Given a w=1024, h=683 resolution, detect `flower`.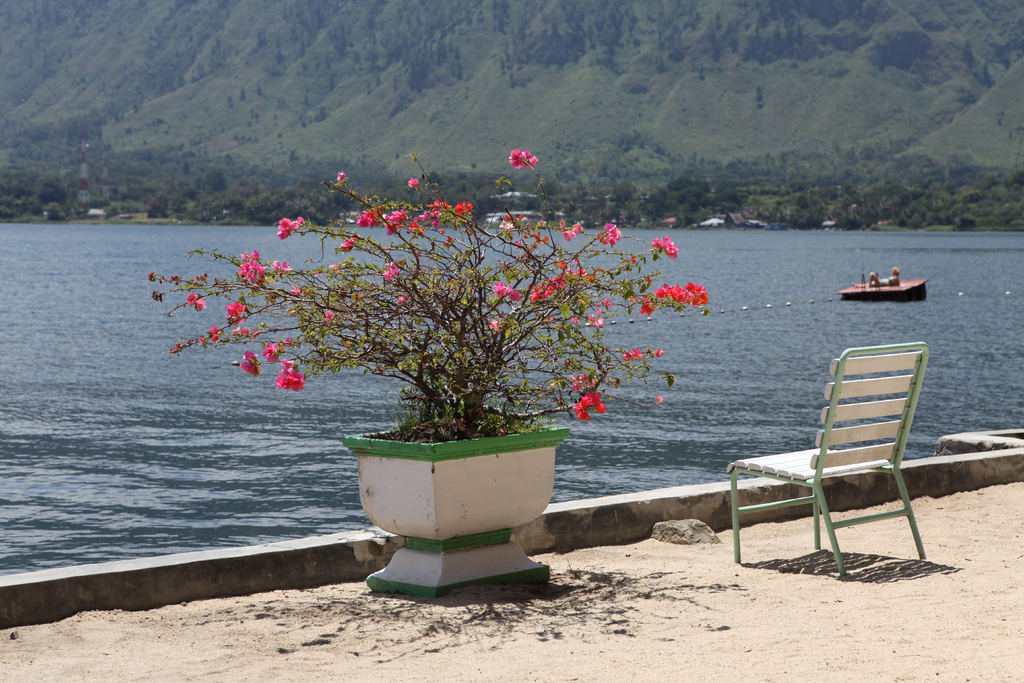
492:278:534:299.
